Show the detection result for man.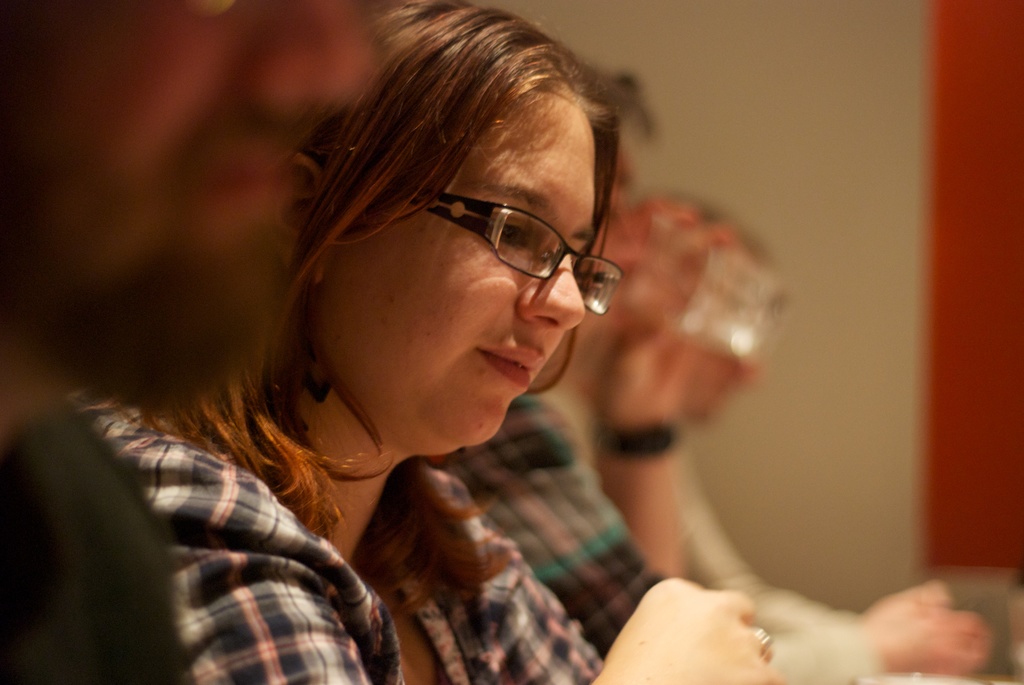
(0, 0, 378, 684).
